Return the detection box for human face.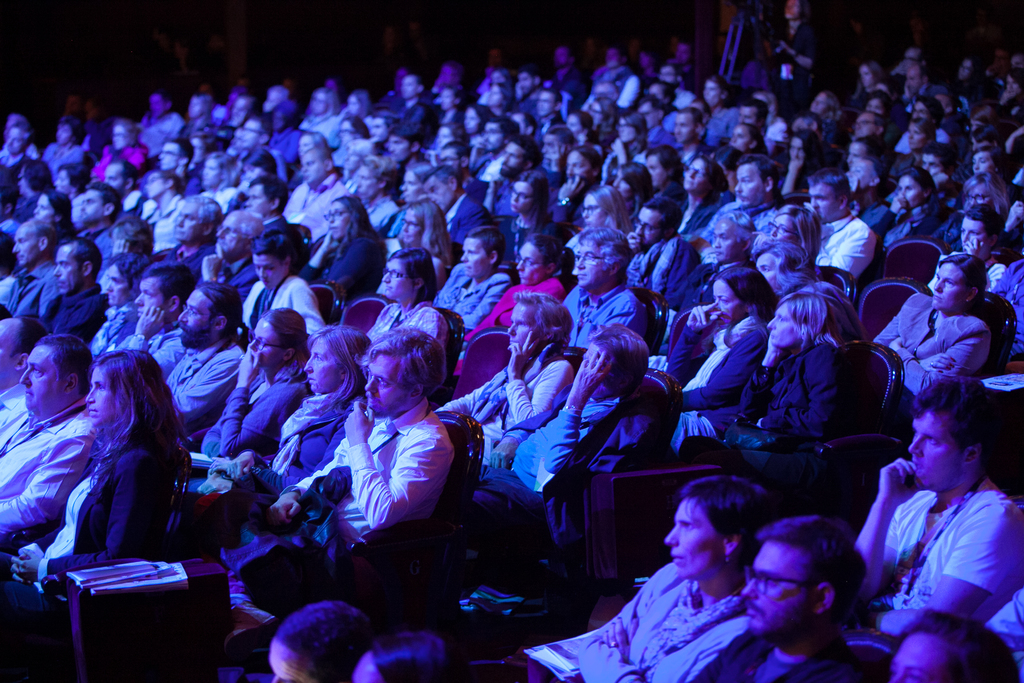
[610,171,635,202].
